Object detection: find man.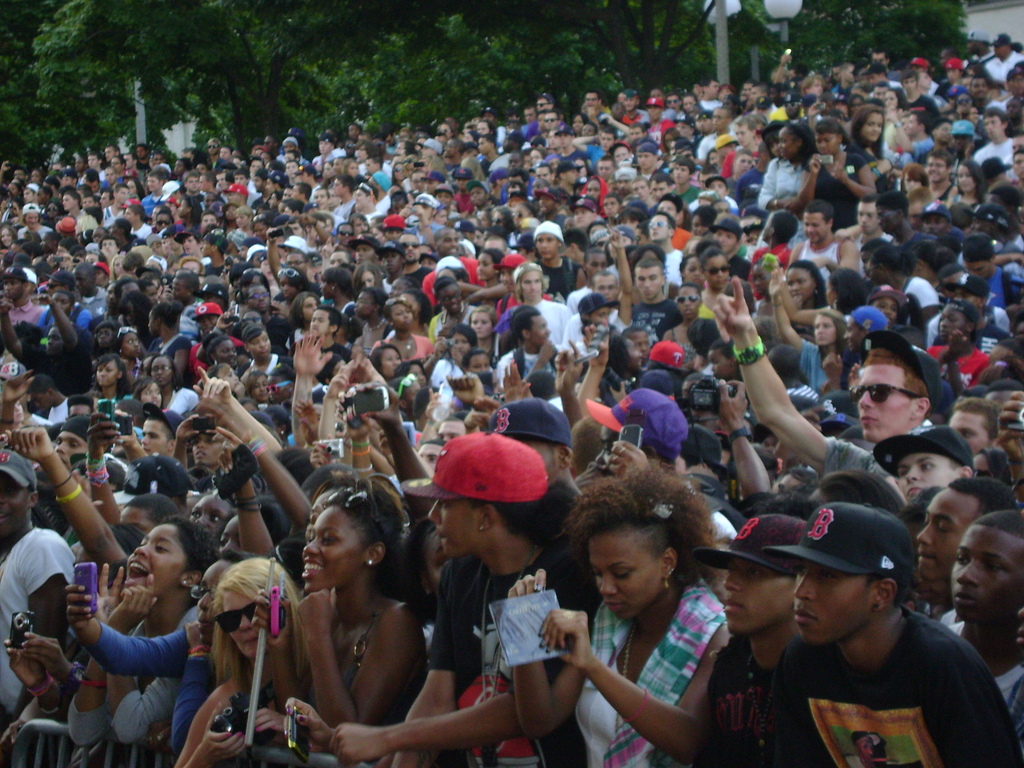
rect(585, 89, 604, 113).
